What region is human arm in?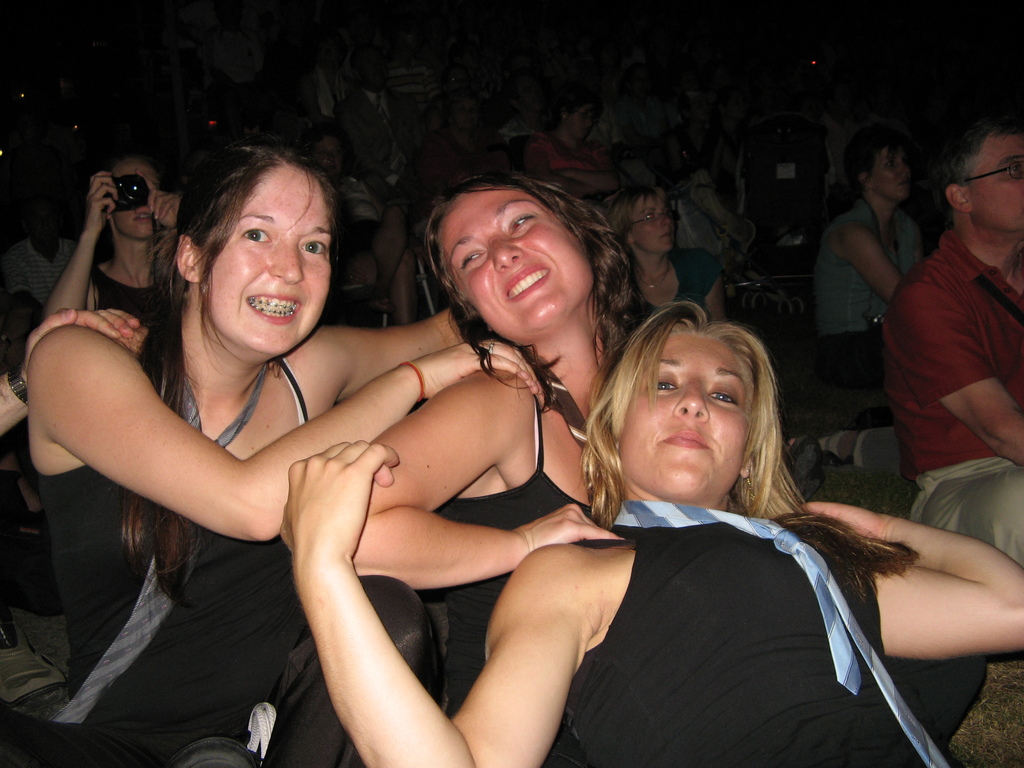
{"left": 351, "top": 367, "right": 634, "bottom": 591}.
